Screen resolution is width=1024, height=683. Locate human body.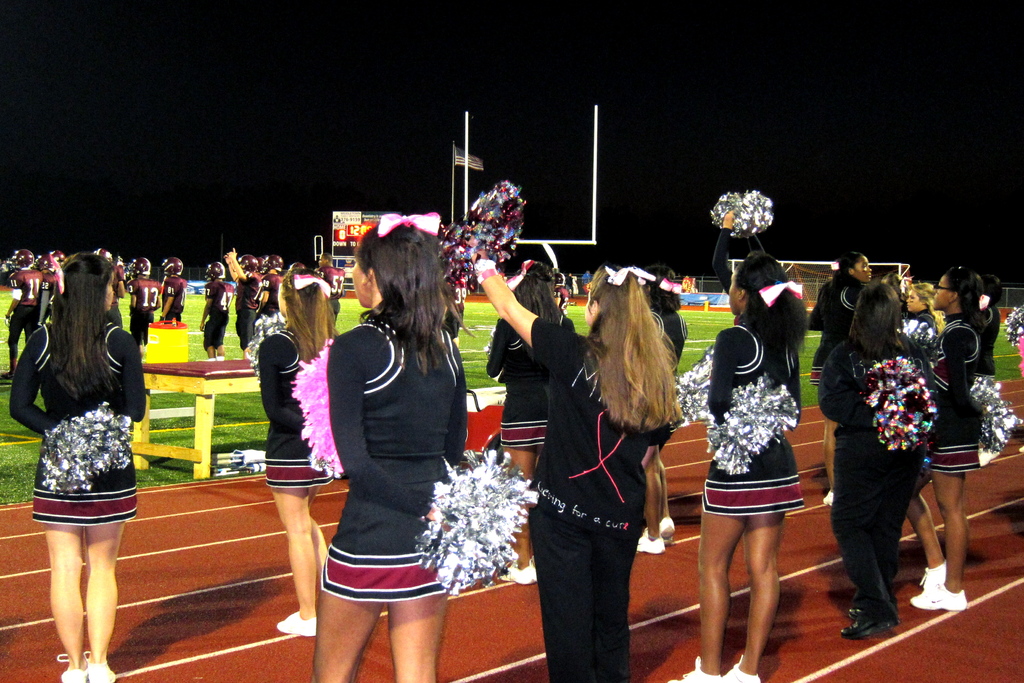
806,250,875,500.
